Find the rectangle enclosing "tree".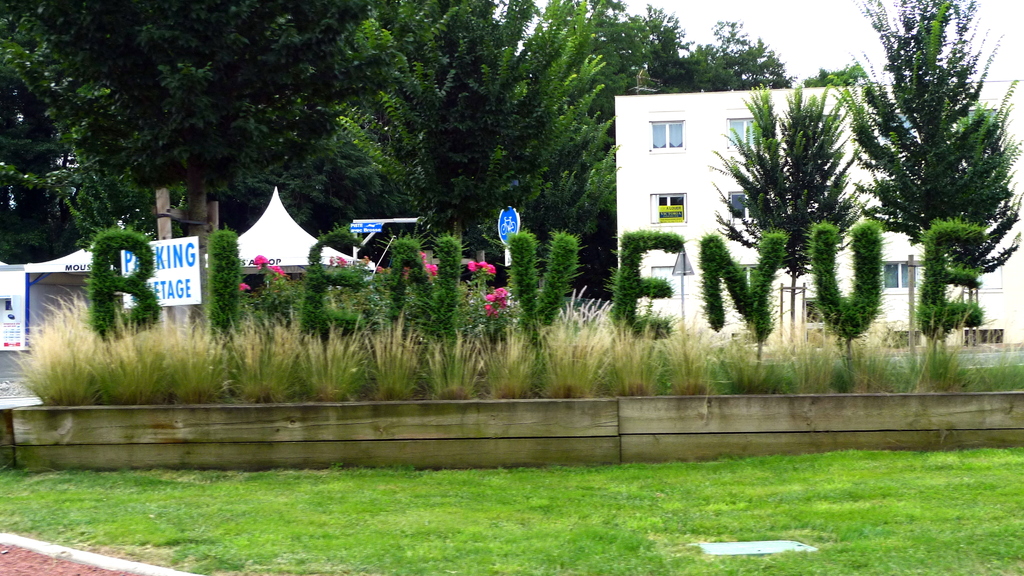
x1=701, y1=58, x2=858, y2=360.
